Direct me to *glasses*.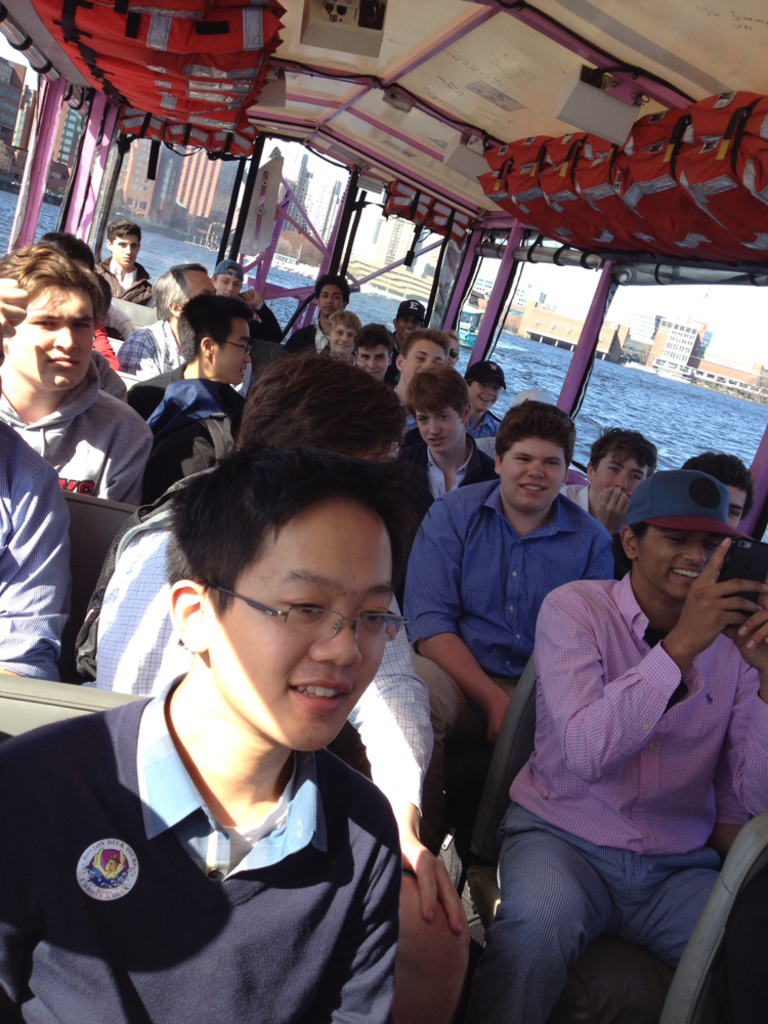
Direction: box(200, 578, 406, 659).
